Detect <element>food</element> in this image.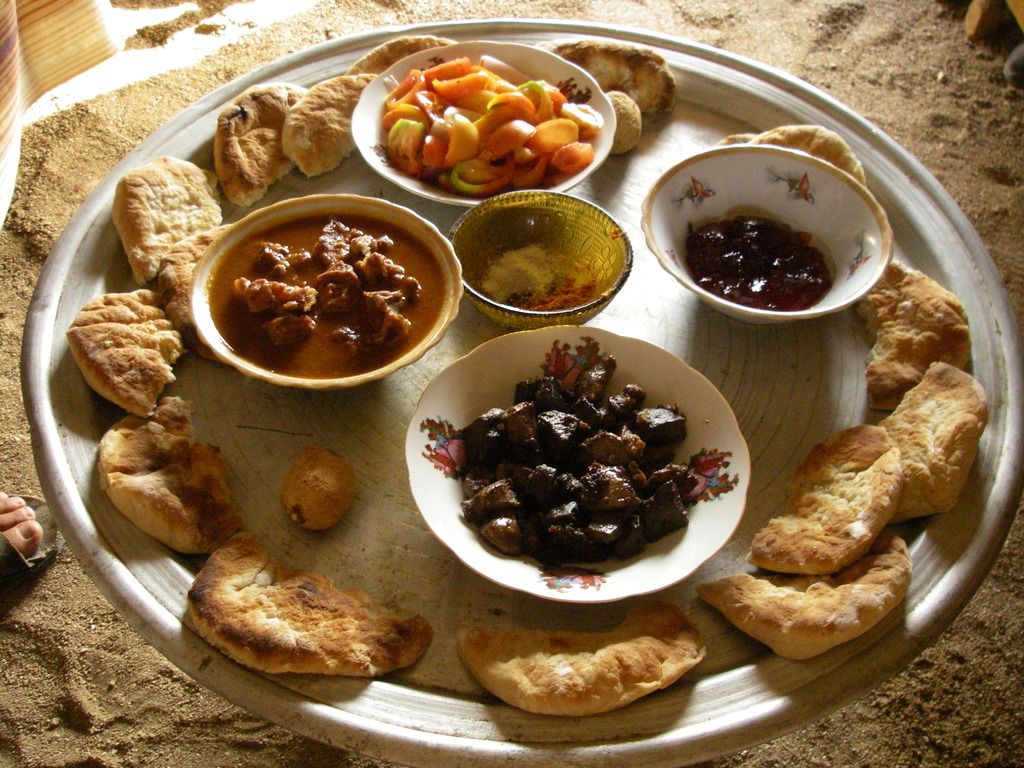
Detection: l=108, t=154, r=222, b=288.
